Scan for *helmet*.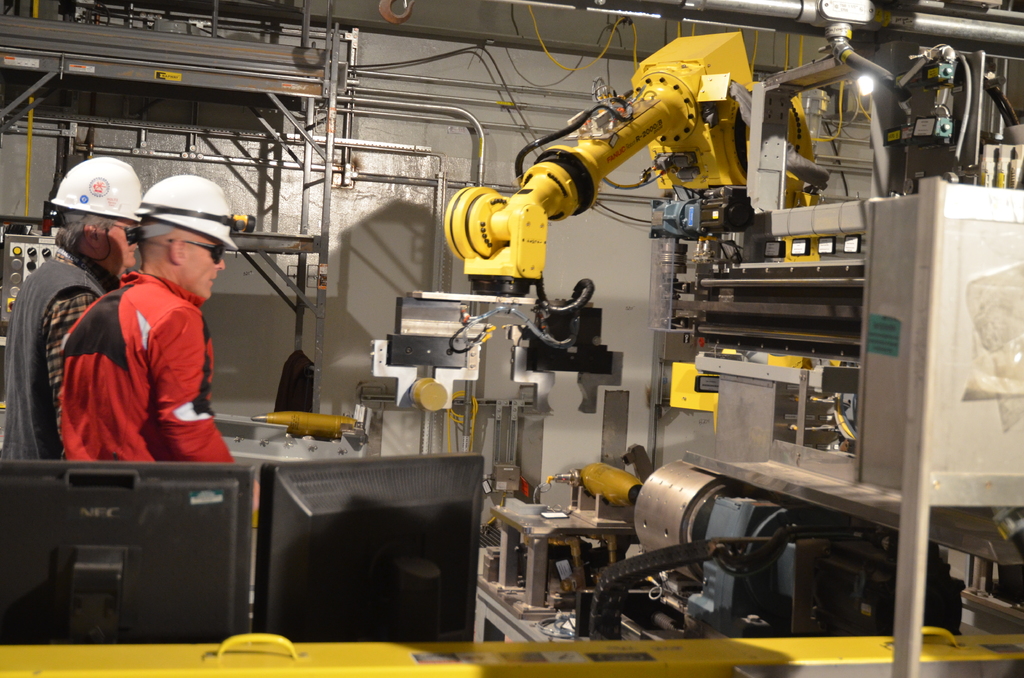
Scan result: <box>137,177,242,248</box>.
